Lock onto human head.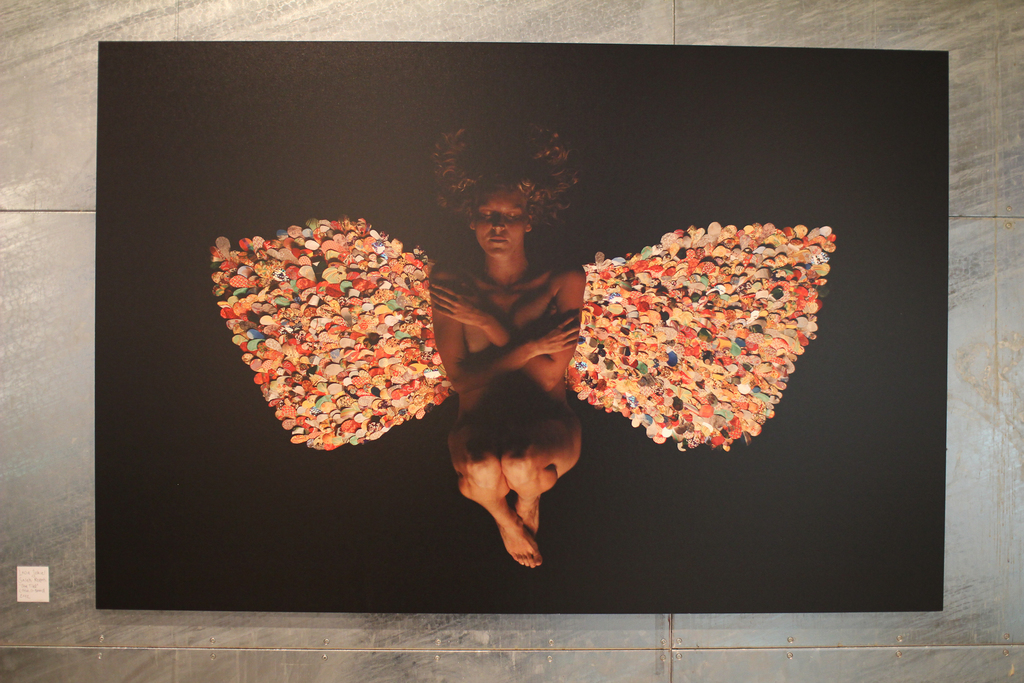
Locked: 449, 116, 586, 256.
